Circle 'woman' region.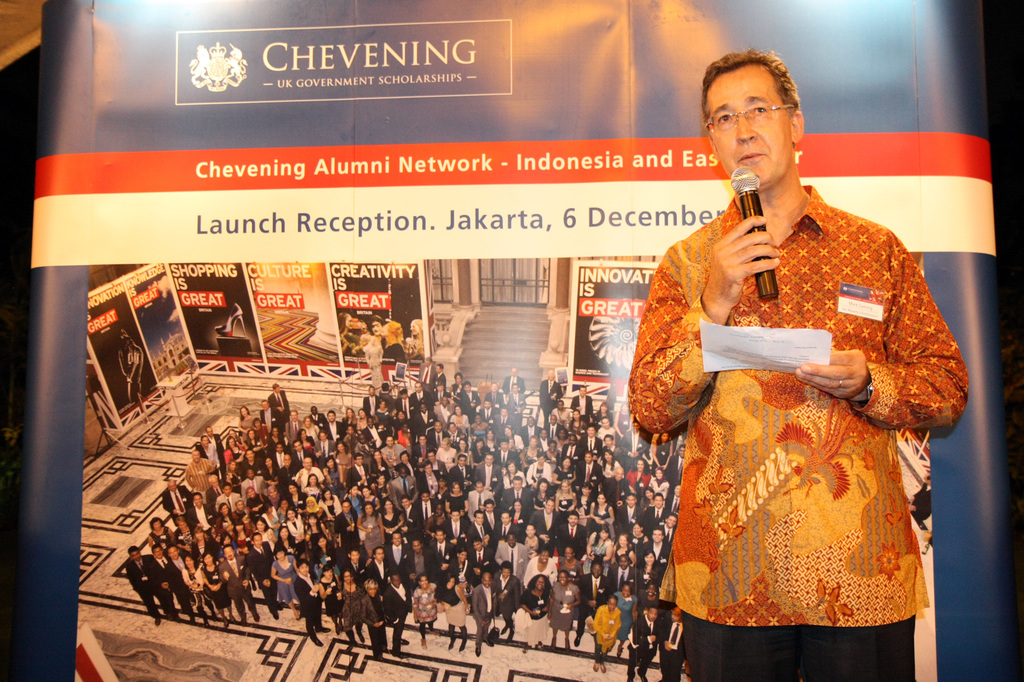
Region: {"left": 180, "top": 553, "right": 216, "bottom": 624}.
